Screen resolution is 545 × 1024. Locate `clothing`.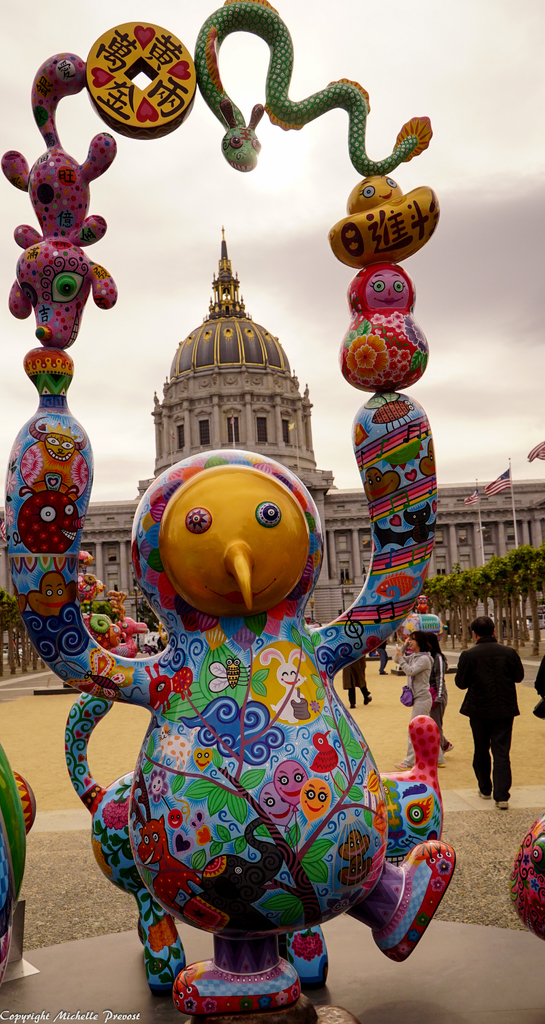
(456,619,533,792).
